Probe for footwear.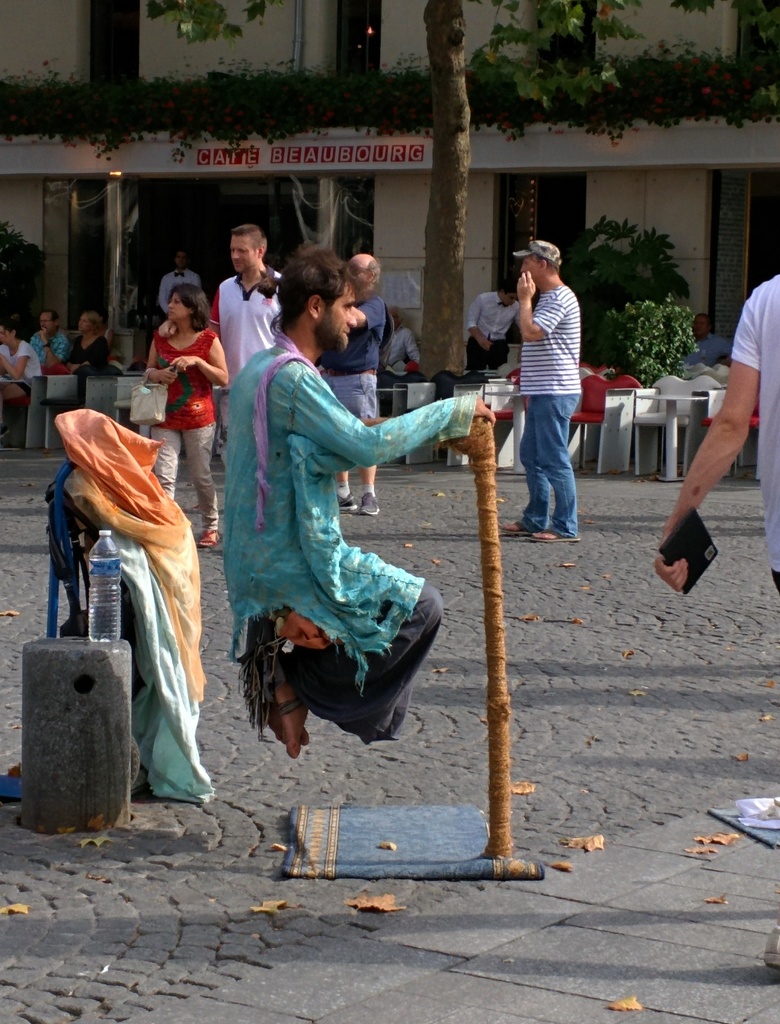
Probe result: pyautogui.locateOnScreen(358, 488, 385, 517).
